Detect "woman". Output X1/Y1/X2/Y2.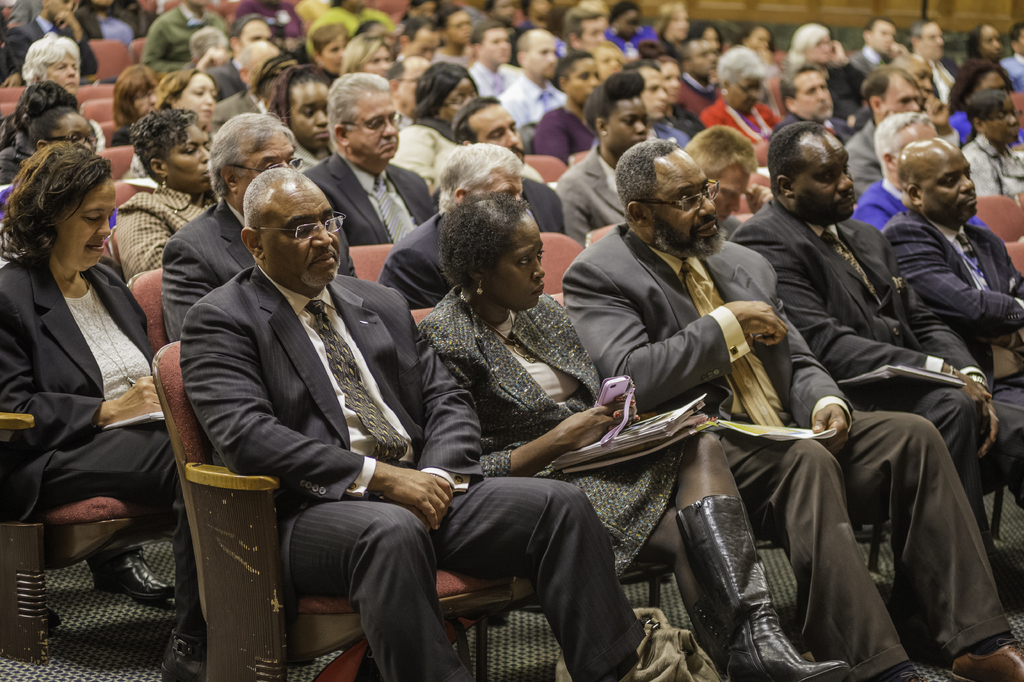
557/70/661/245.
